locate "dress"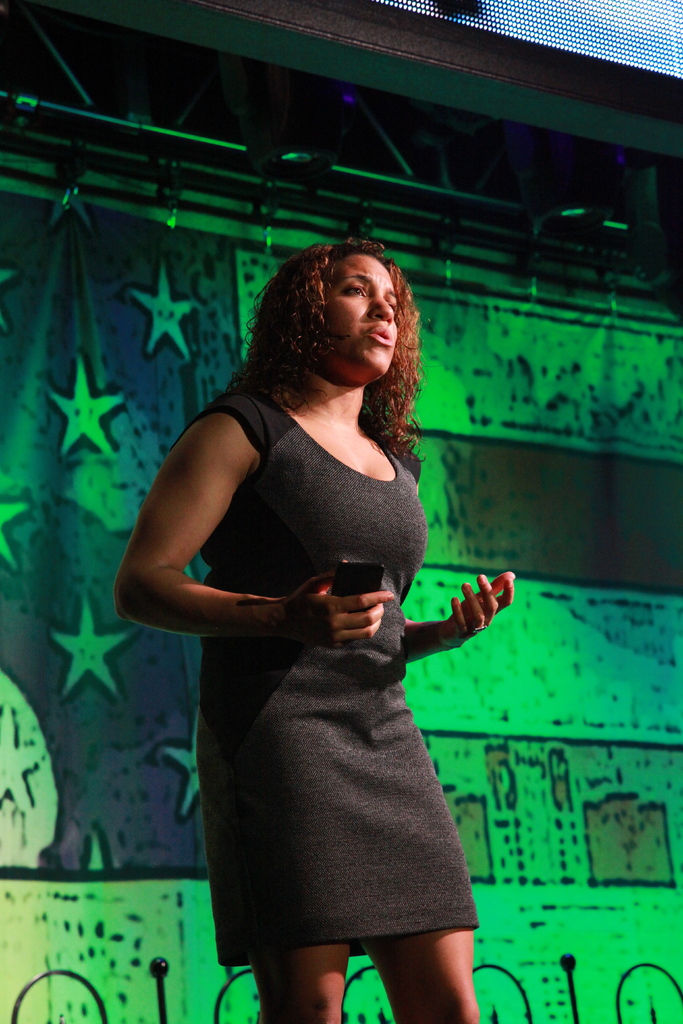
BBox(176, 393, 488, 965)
